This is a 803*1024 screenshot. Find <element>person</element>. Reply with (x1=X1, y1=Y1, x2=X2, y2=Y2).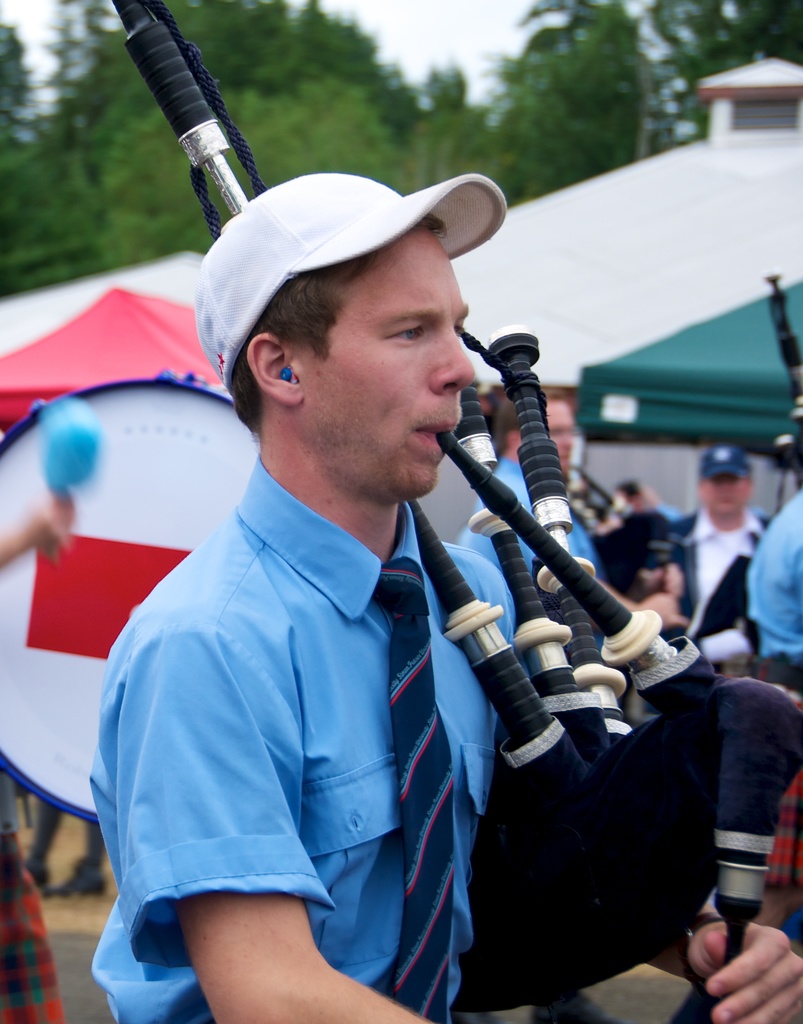
(x1=456, y1=384, x2=600, y2=617).
